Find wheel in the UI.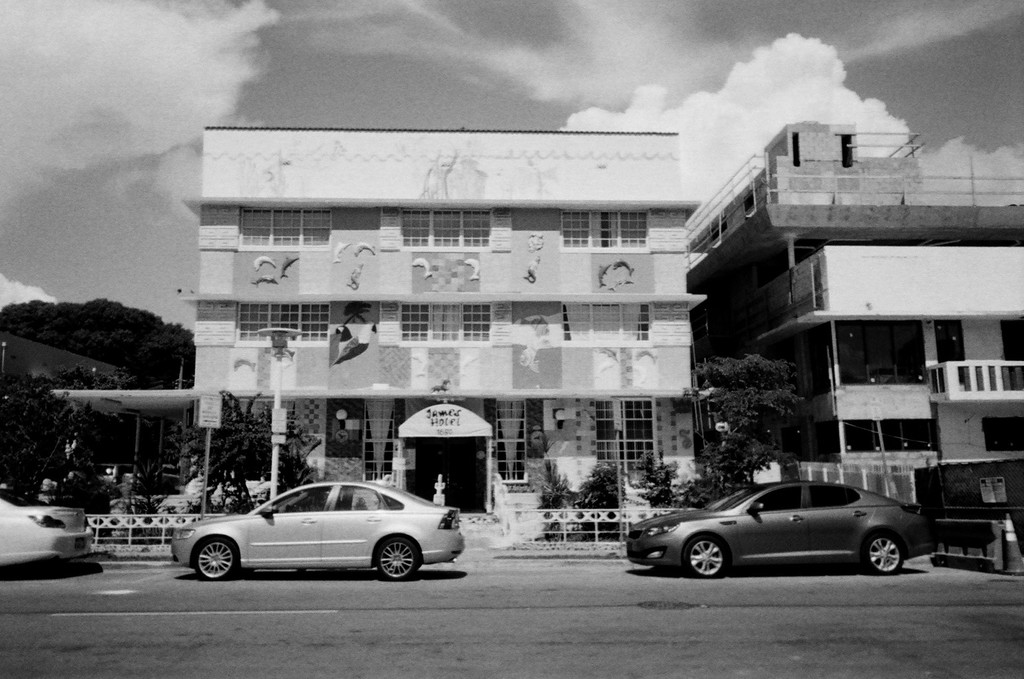
UI element at detection(198, 537, 243, 577).
